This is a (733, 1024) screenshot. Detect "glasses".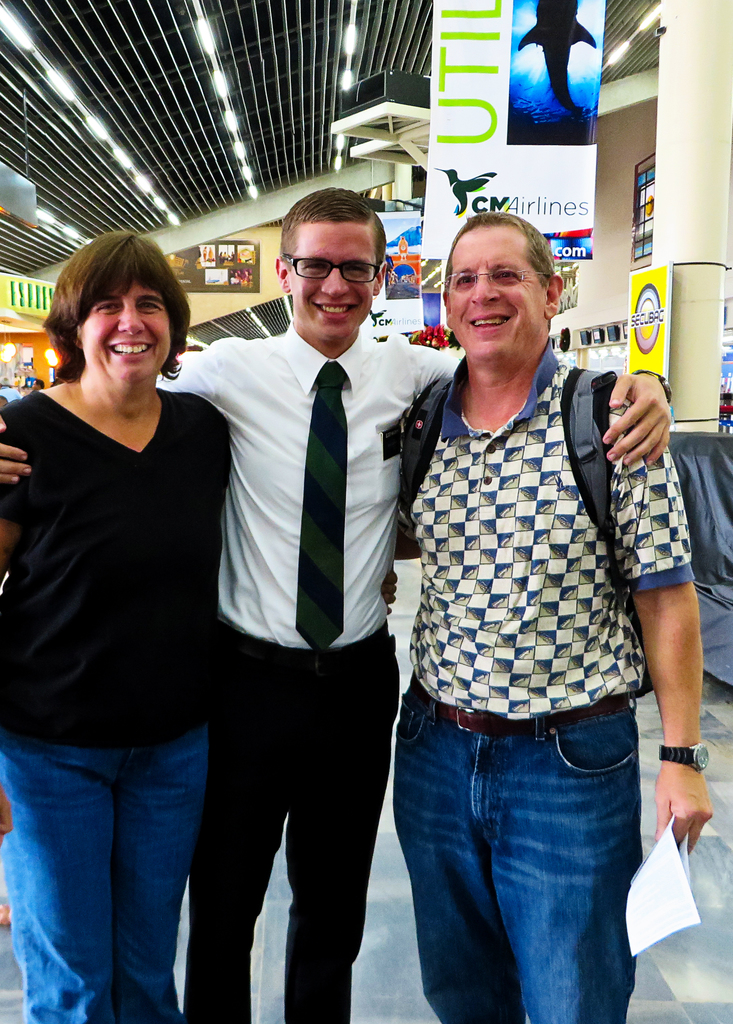
441, 273, 549, 294.
